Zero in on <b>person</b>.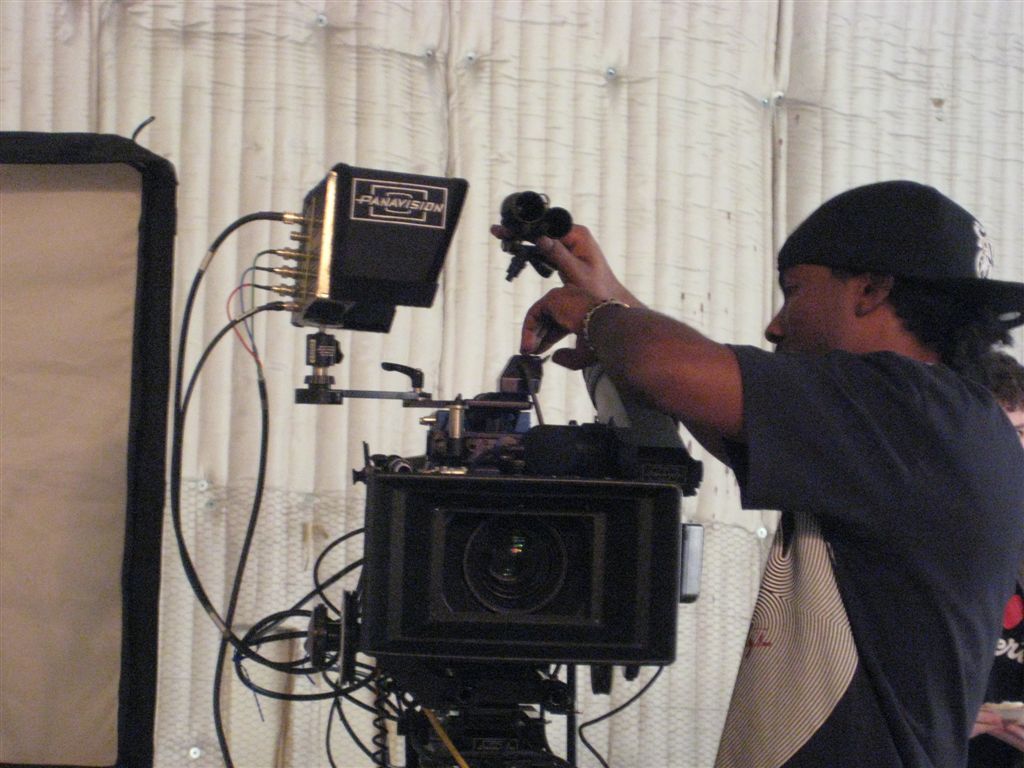
Zeroed in: [left=488, top=176, right=1023, bottom=767].
